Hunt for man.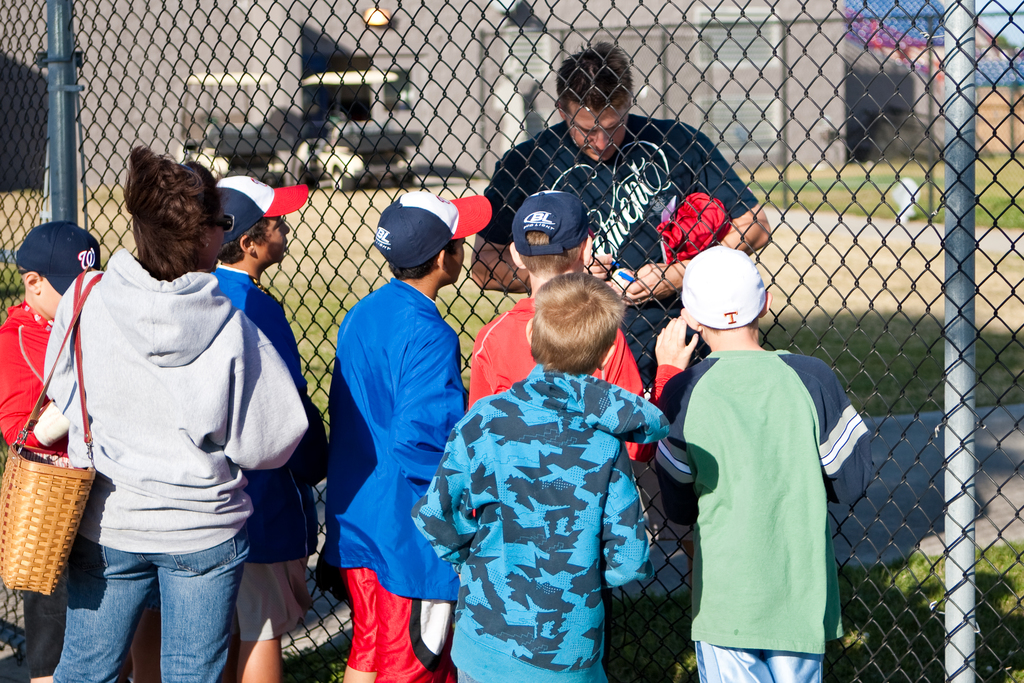
Hunted down at {"left": 305, "top": 189, "right": 479, "bottom": 678}.
